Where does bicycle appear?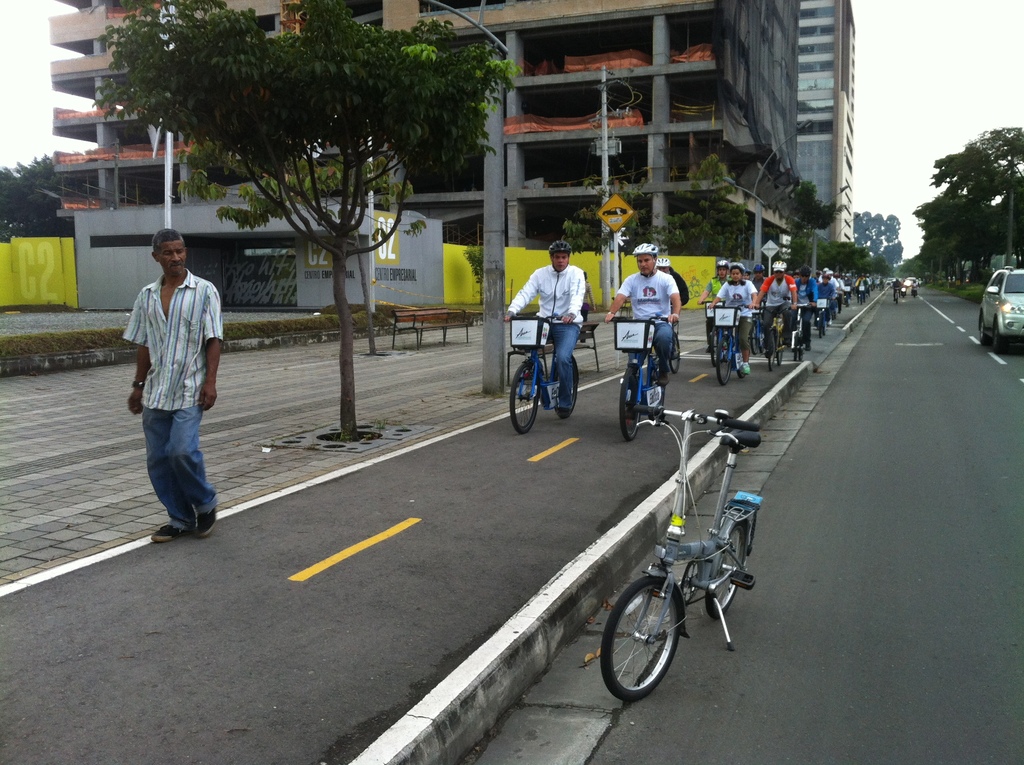
Appears at region(794, 303, 806, 362).
